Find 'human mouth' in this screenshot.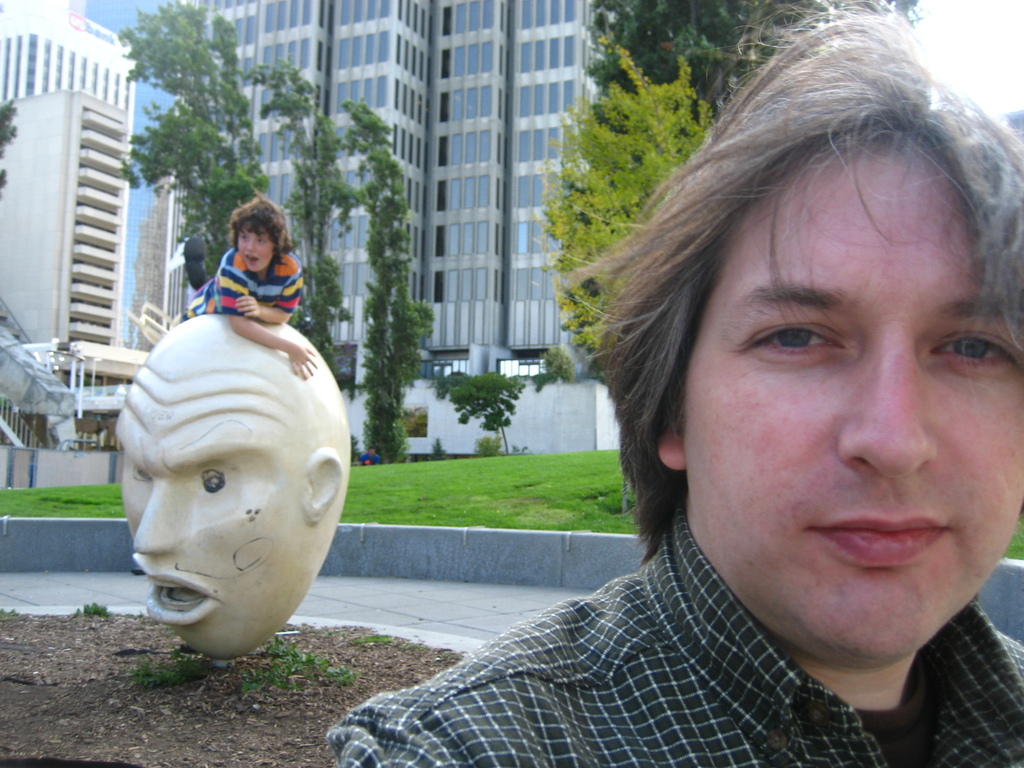
The bounding box for 'human mouth' is box(129, 550, 221, 631).
